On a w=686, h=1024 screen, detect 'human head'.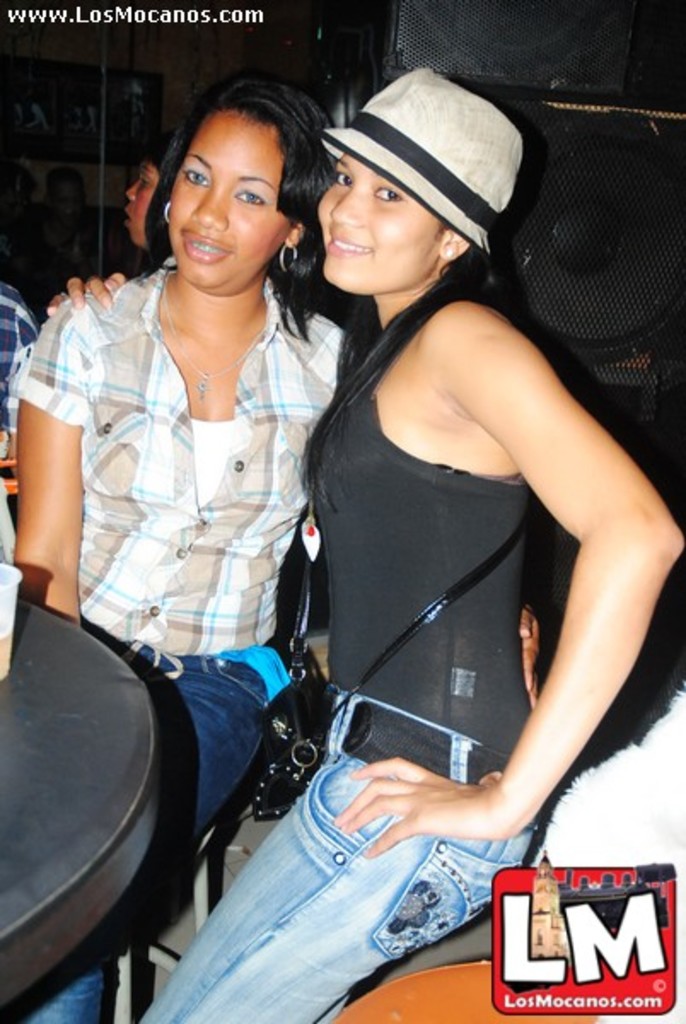
[left=119, top=61, right=336, bottom=295].
